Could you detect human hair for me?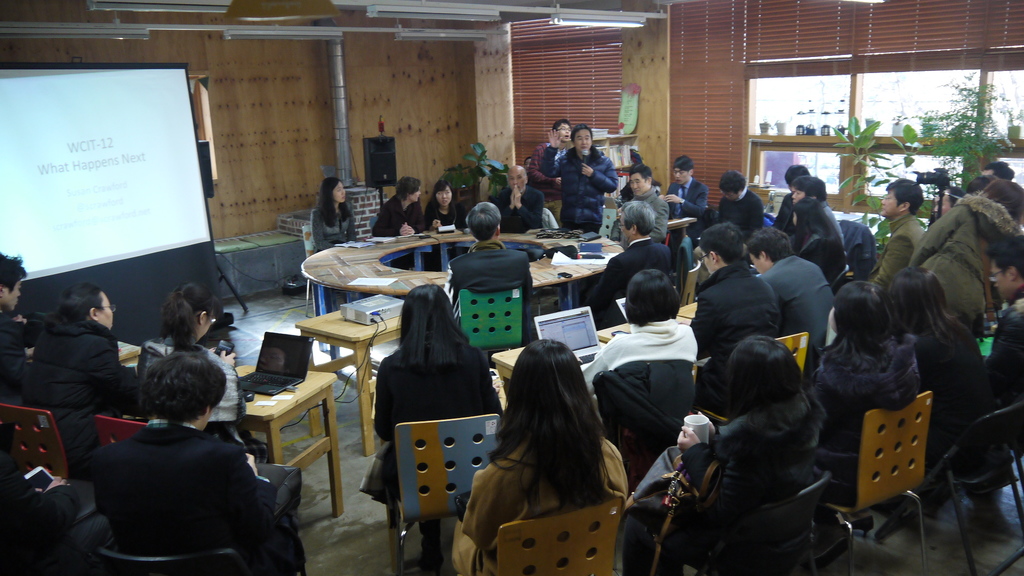
Detection result: pyautogui.locateOnScreen(59, 282, 105, 328).
